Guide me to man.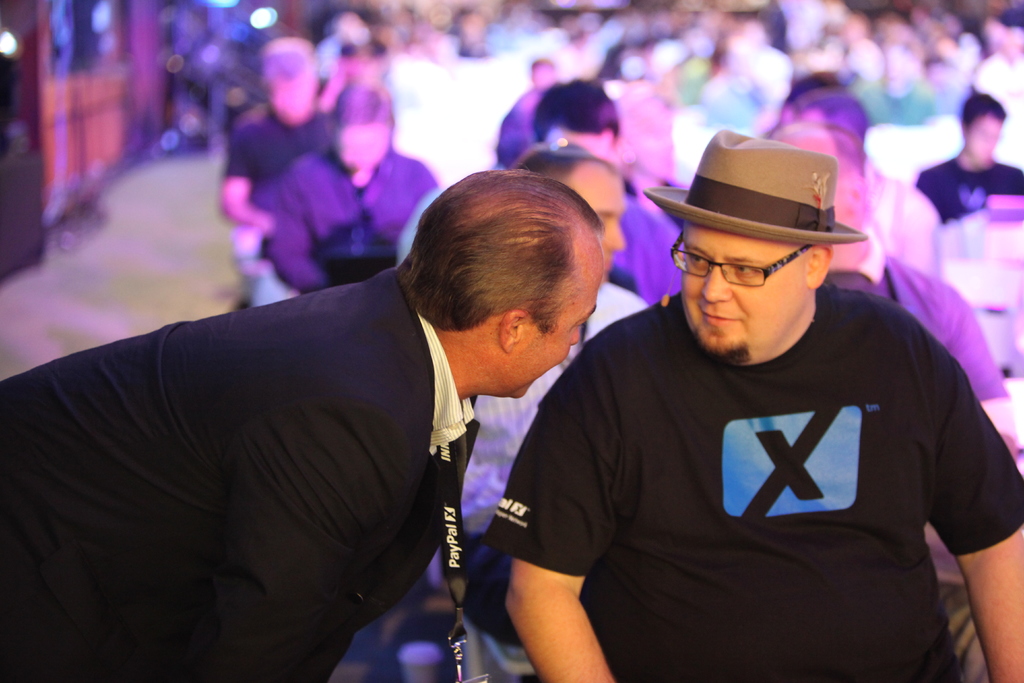
Guidance: [209,40,341,236].
